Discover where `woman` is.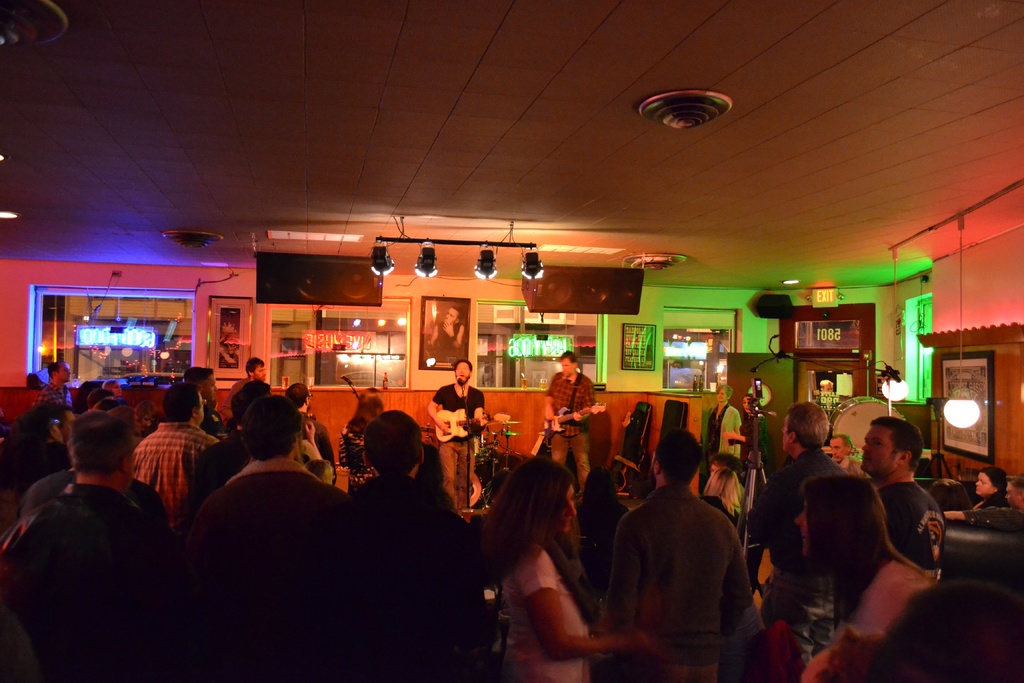
Discovered at locate(788, 474, 935, 682).
